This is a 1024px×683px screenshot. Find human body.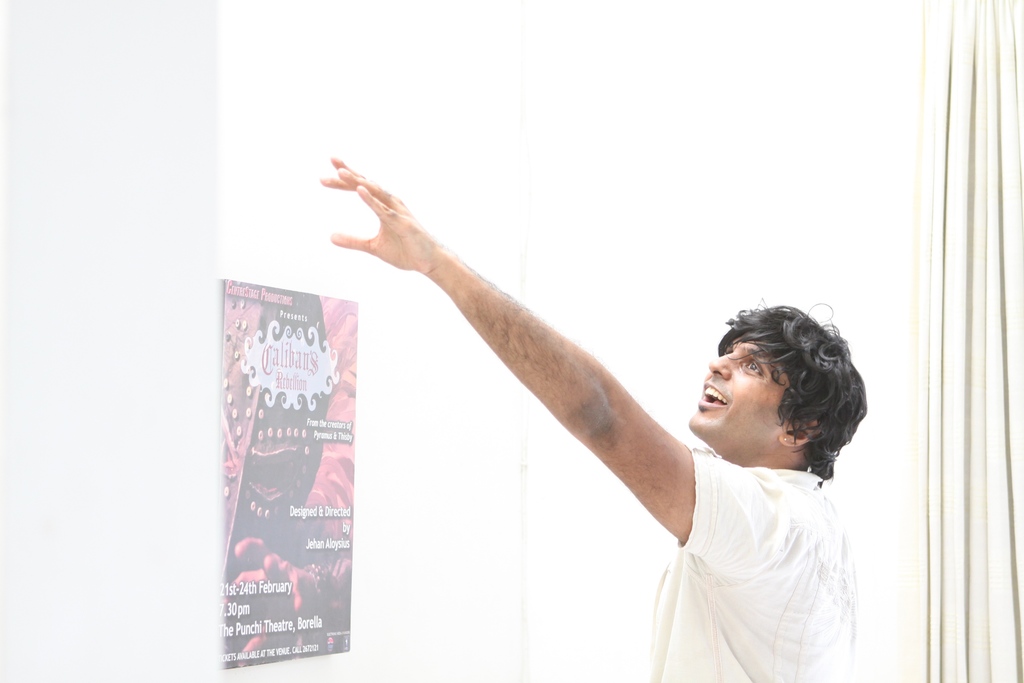
Bounding box: [300, 158, 817, 682].
